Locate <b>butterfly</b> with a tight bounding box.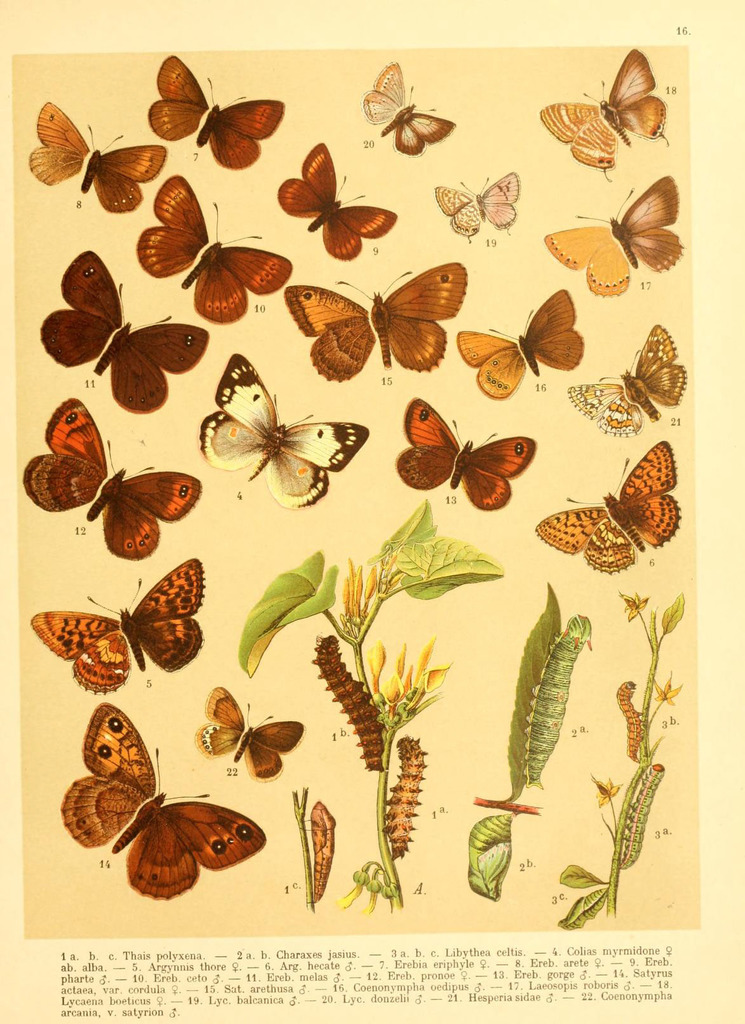
pyautogui.locateOnScreen(535, 436, 685, 572).
